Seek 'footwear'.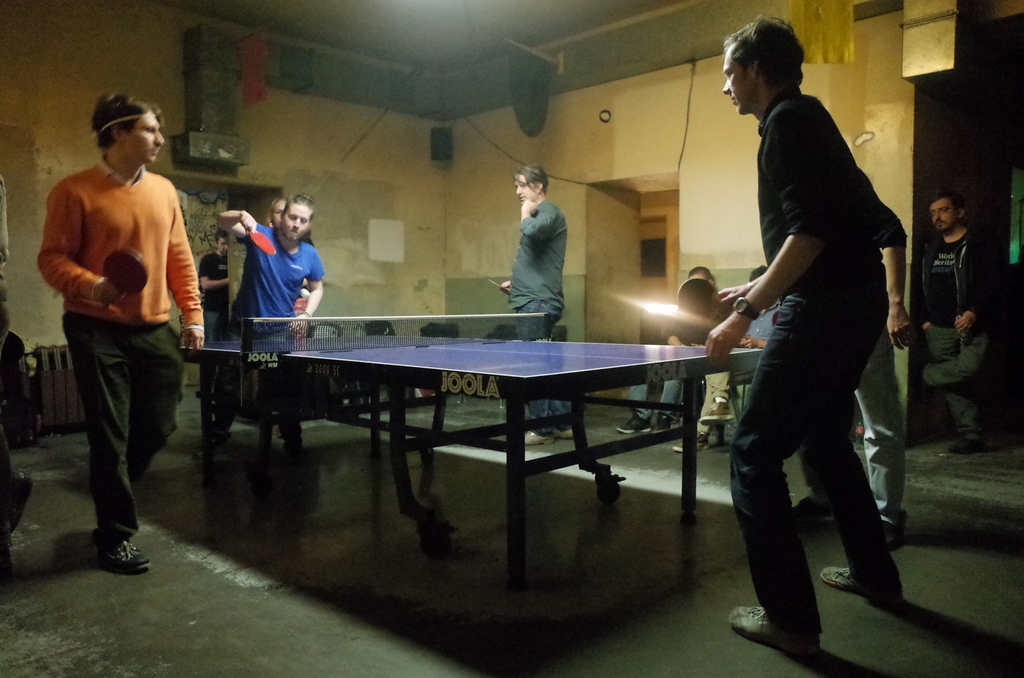
[729,607,821,658].
